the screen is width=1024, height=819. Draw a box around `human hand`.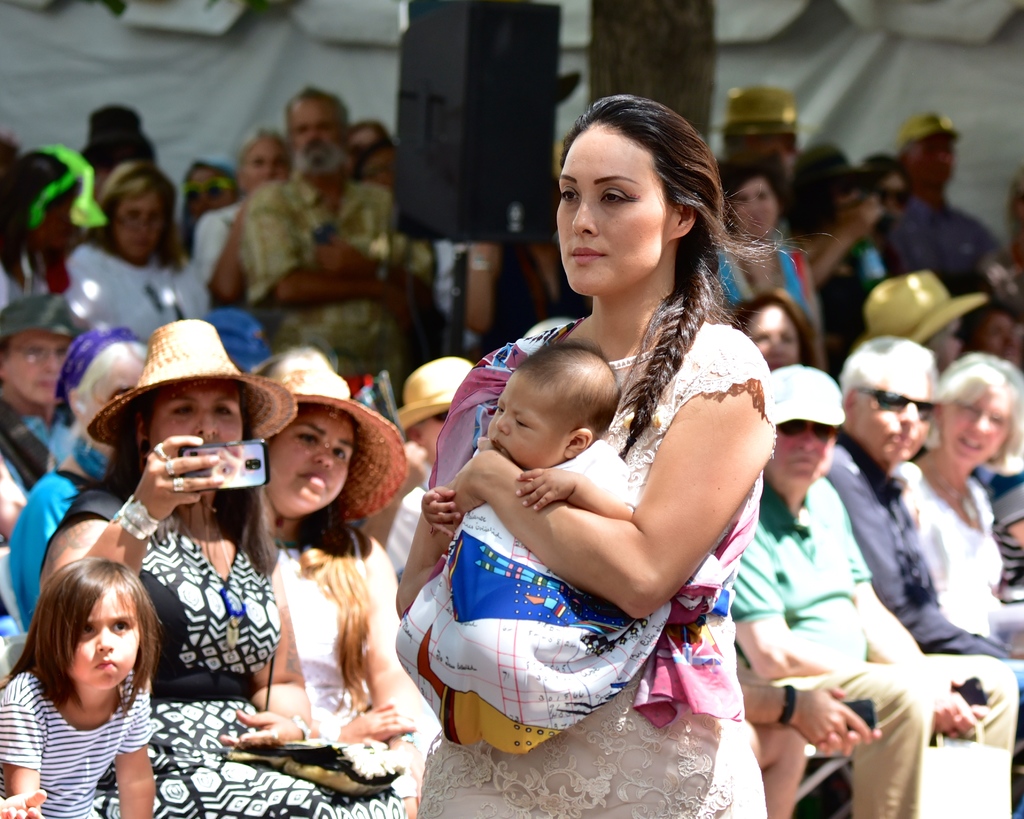
[x1=385, y1=738, x2=425, y2=818].
